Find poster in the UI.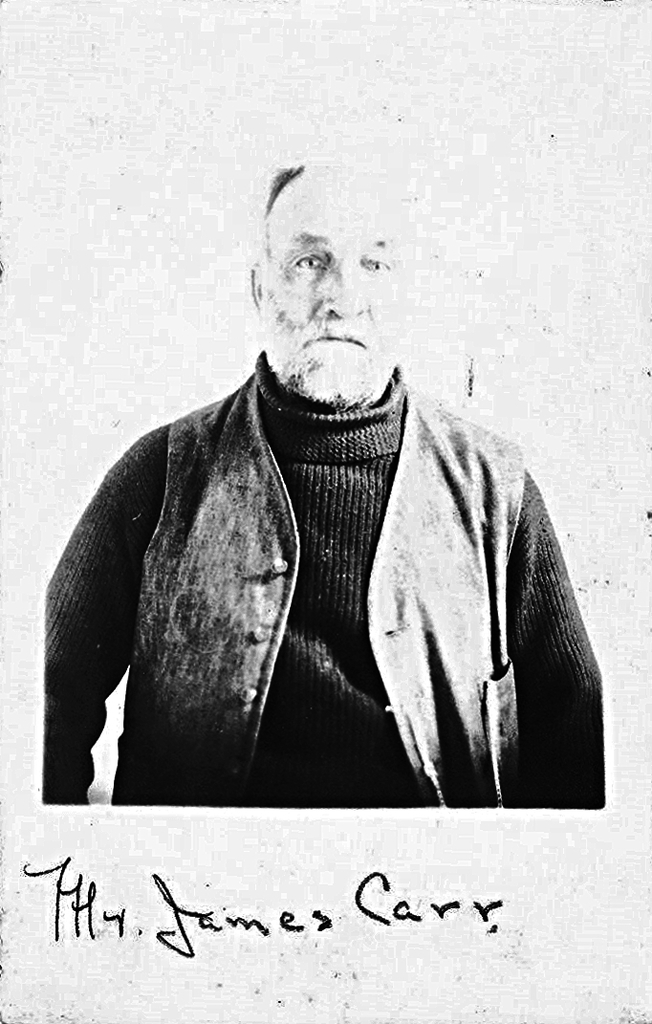
UI element at 0,0,651,1023.
